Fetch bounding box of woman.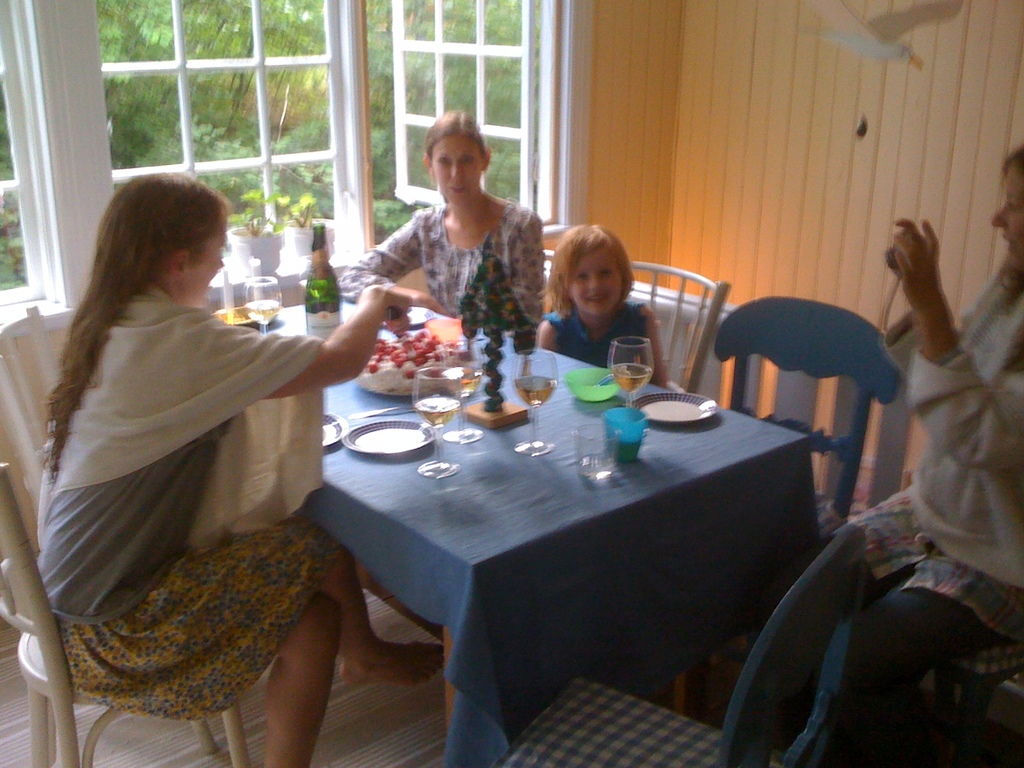
Bbox: bbox=[334, 108, 551, 344].
